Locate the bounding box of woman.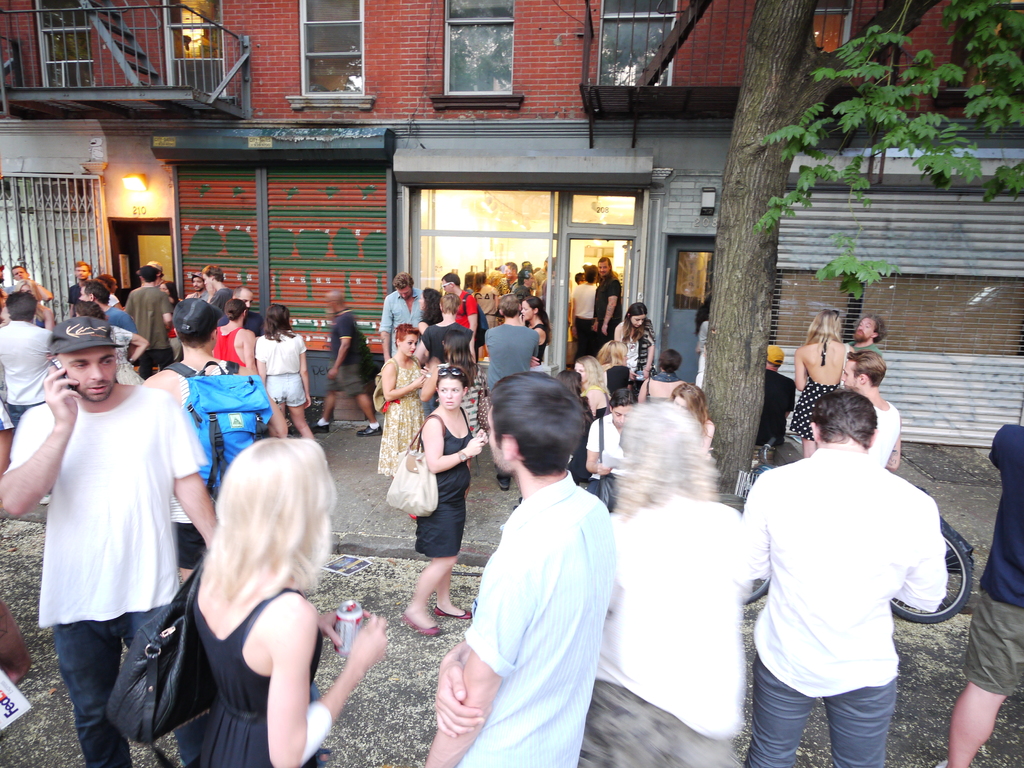
Bounding box: x1=464 y1=270 x2=475 y2=298.
